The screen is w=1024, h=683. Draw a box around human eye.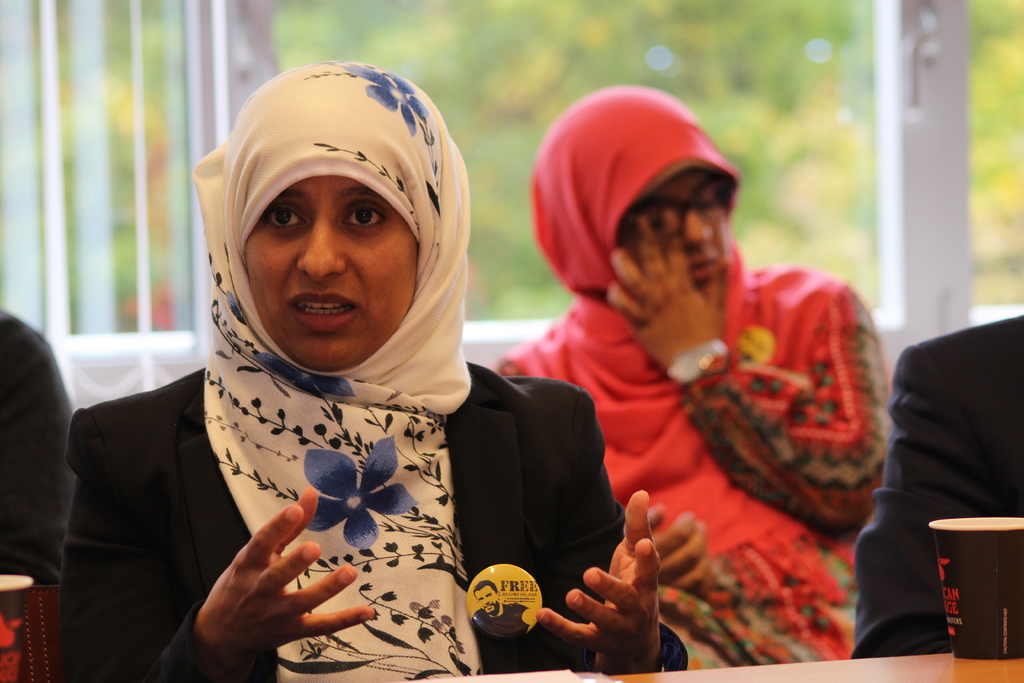
detection(346, 204, 392, 231).
